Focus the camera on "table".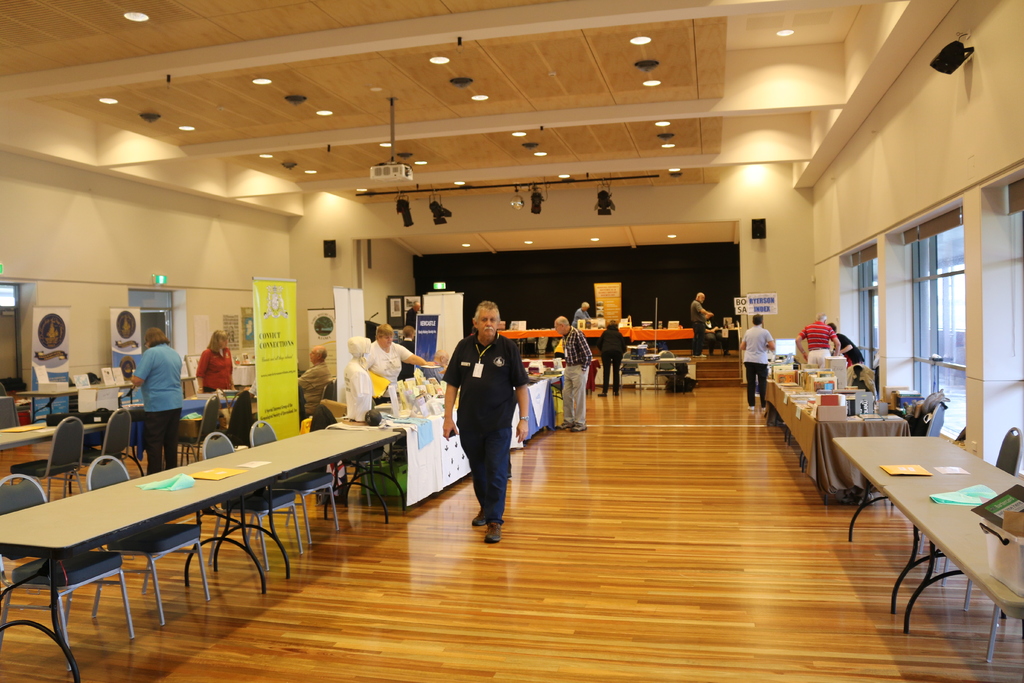
Focus region: (left=181, top=377, right=195, bottom=400).
